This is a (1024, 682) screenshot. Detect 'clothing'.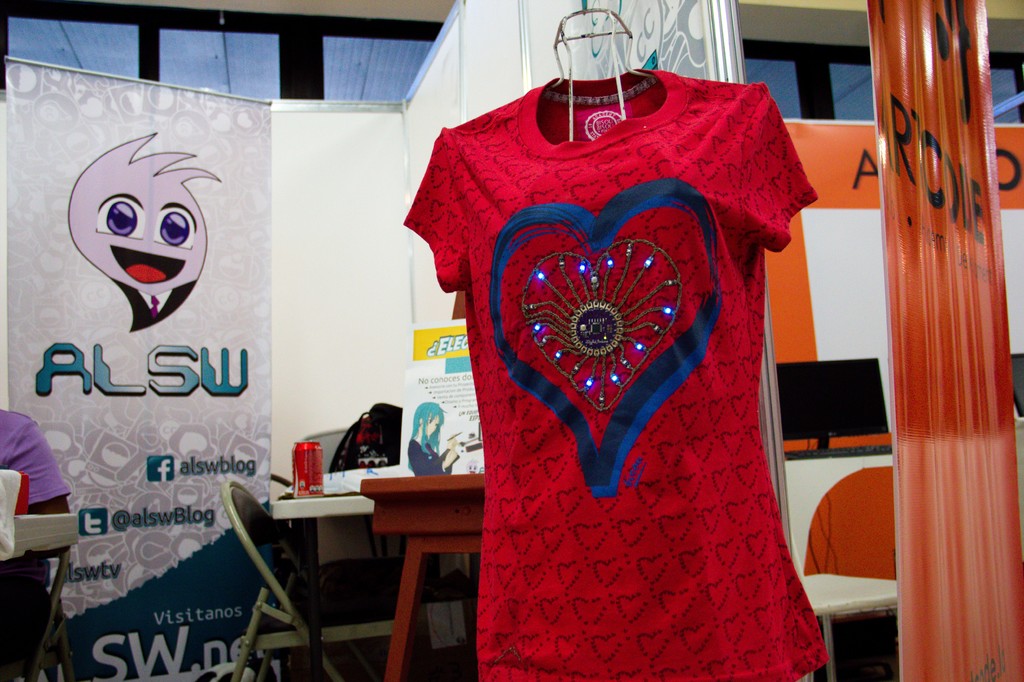
region(0, 412, 75, 512).
